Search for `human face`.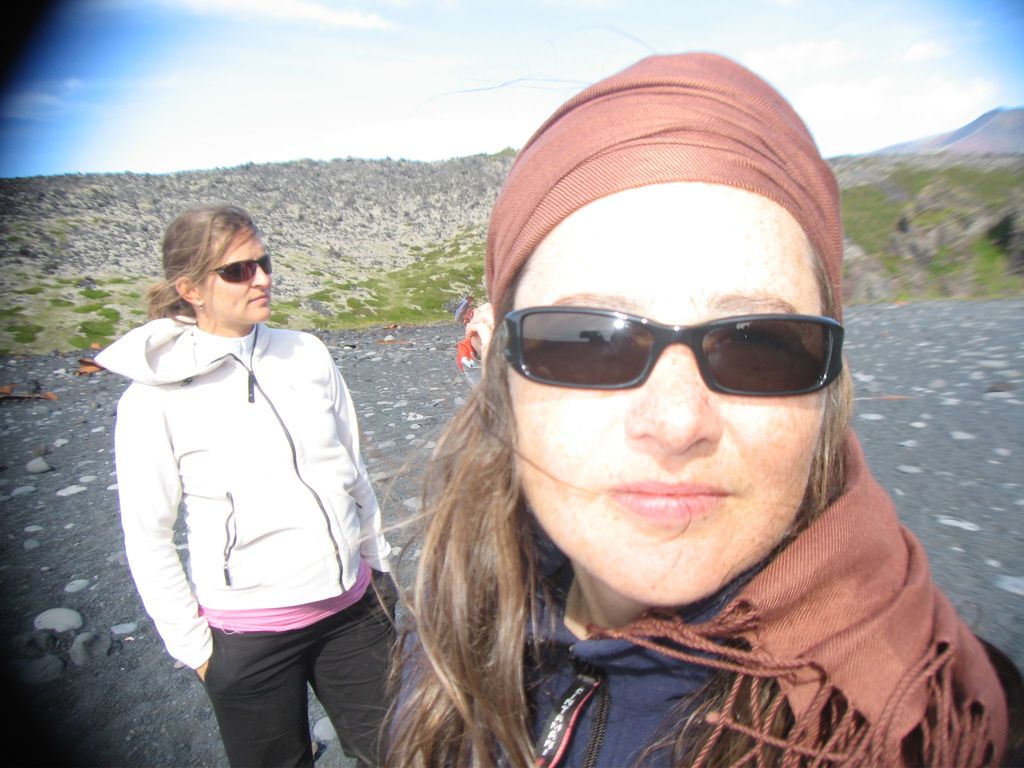
Found at 514/183/834/604.
